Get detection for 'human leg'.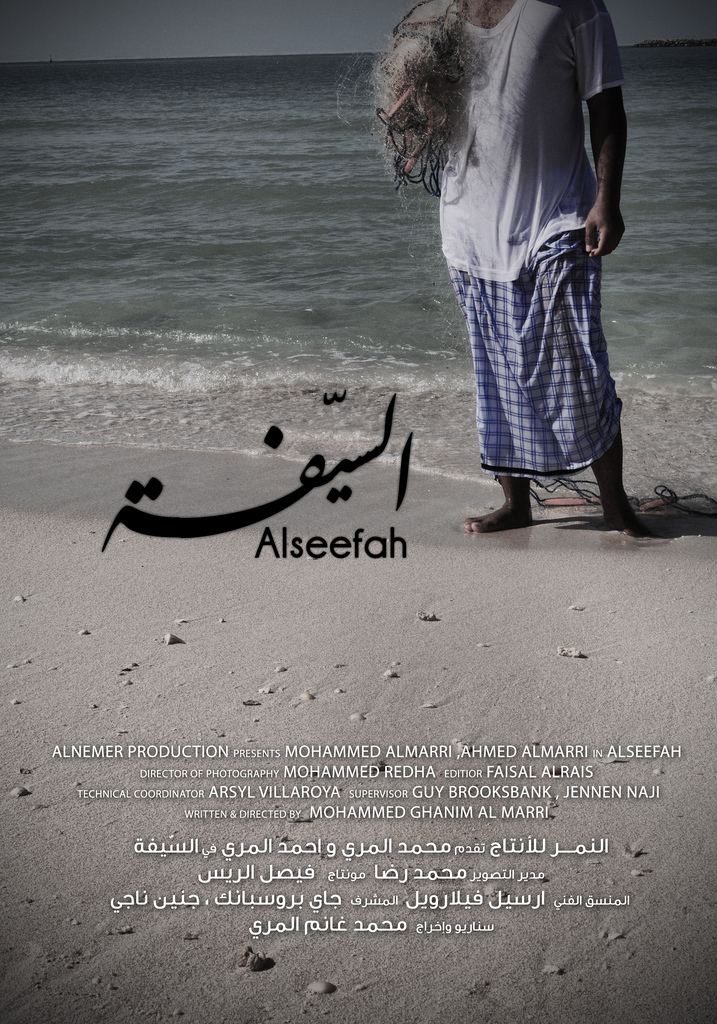
Detection: 467 461 531 519.
